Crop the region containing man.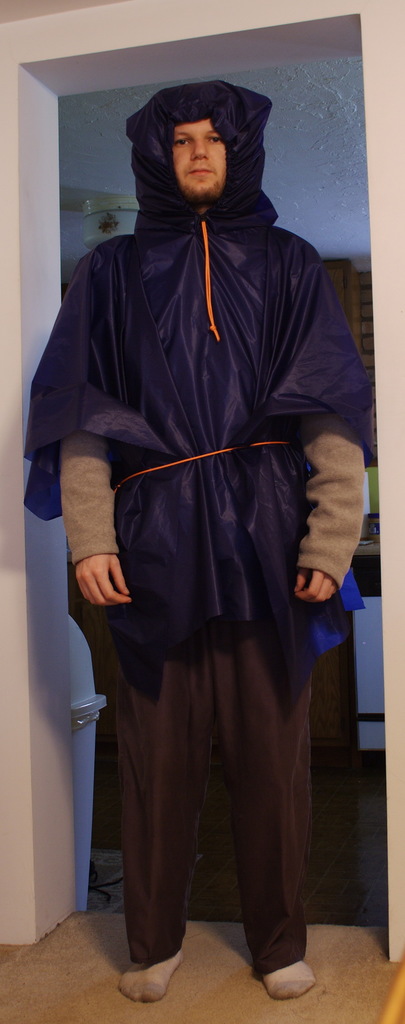
Crop region: detection(37, 64, 361, 975).
